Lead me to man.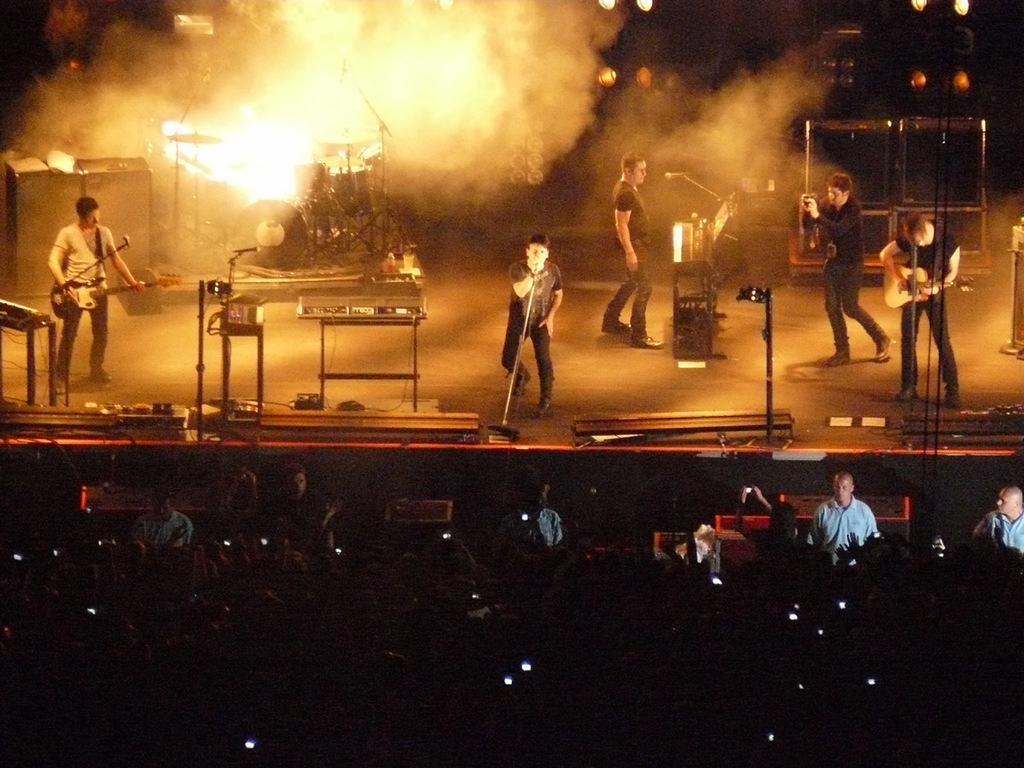
Lead to Rect(974, 490, 1023, 552).
